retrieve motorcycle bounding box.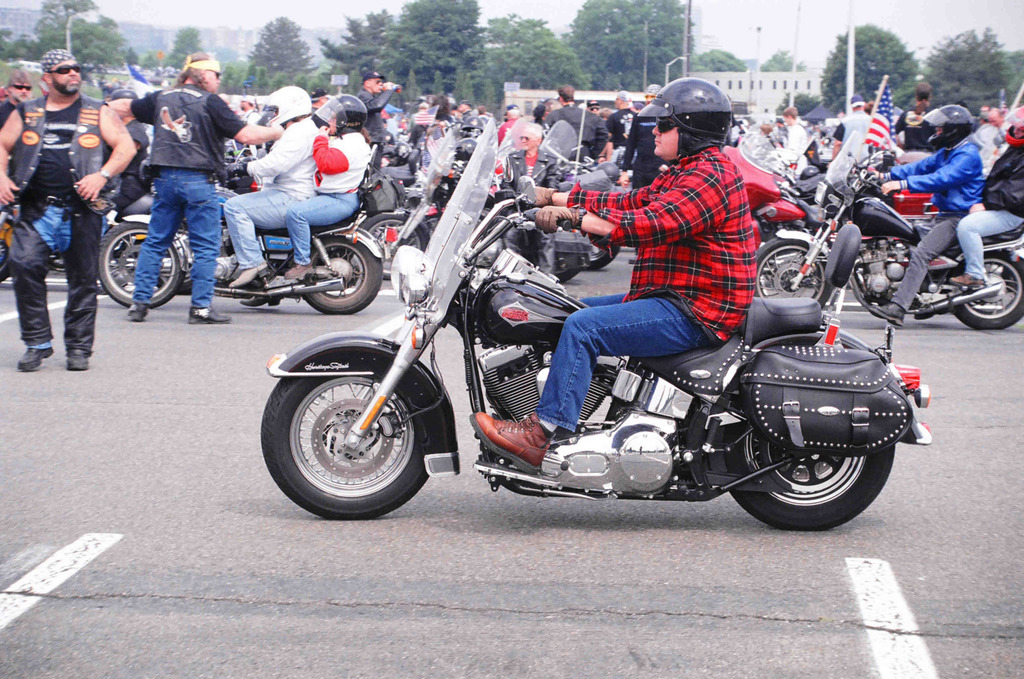
Bounding box: [724,125,840,266].
